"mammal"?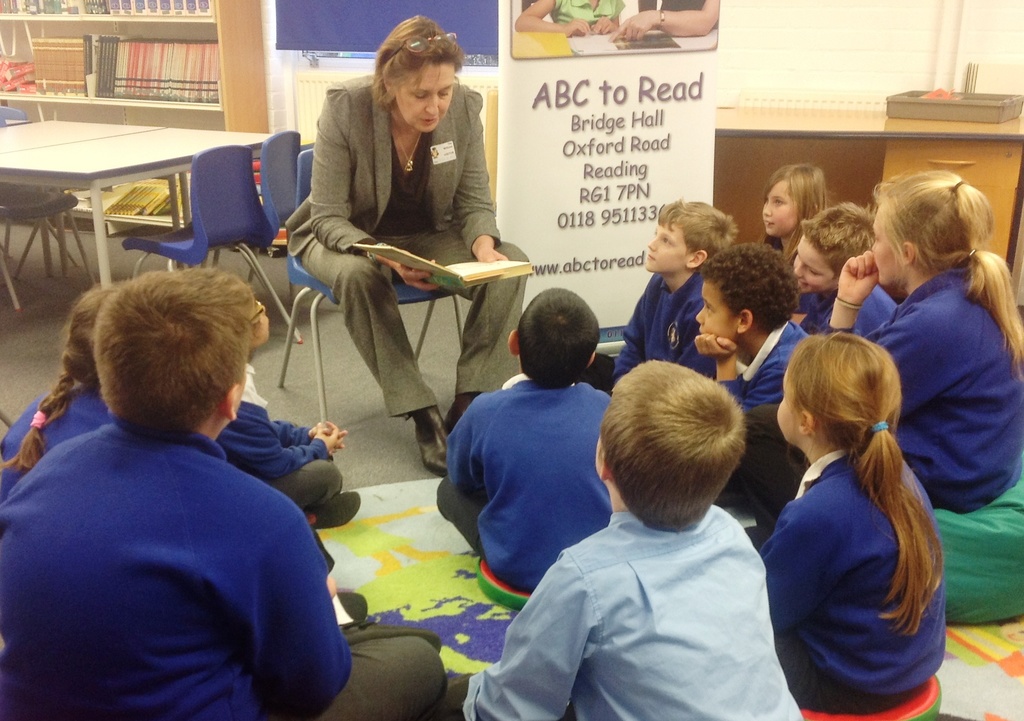
Rect(515, 0, 630, 40)
